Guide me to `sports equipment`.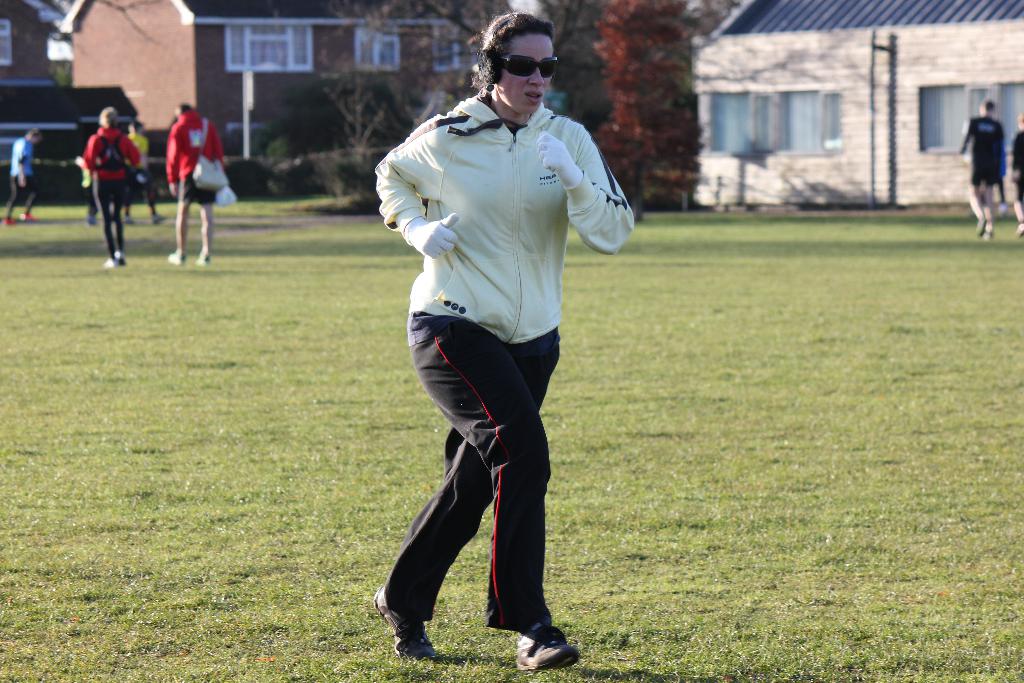
Guidance: bbox=(1018, 224, 1023, 238).
